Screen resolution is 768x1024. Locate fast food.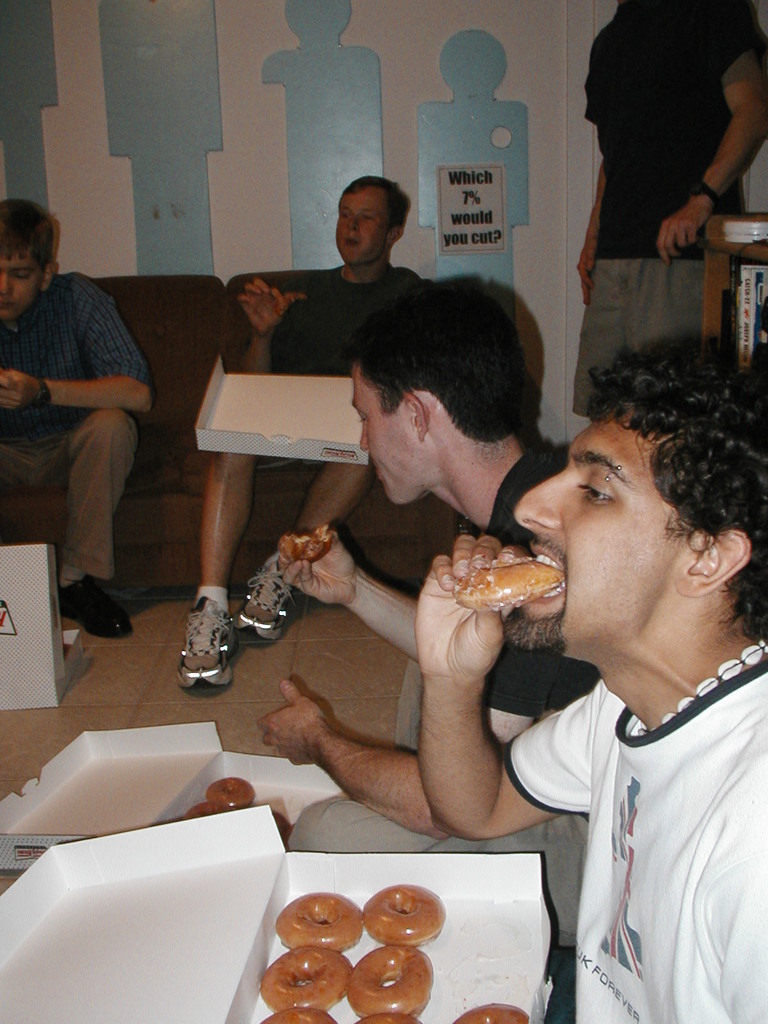
x1=366 y1=1018 x2=422 y2=1023.
